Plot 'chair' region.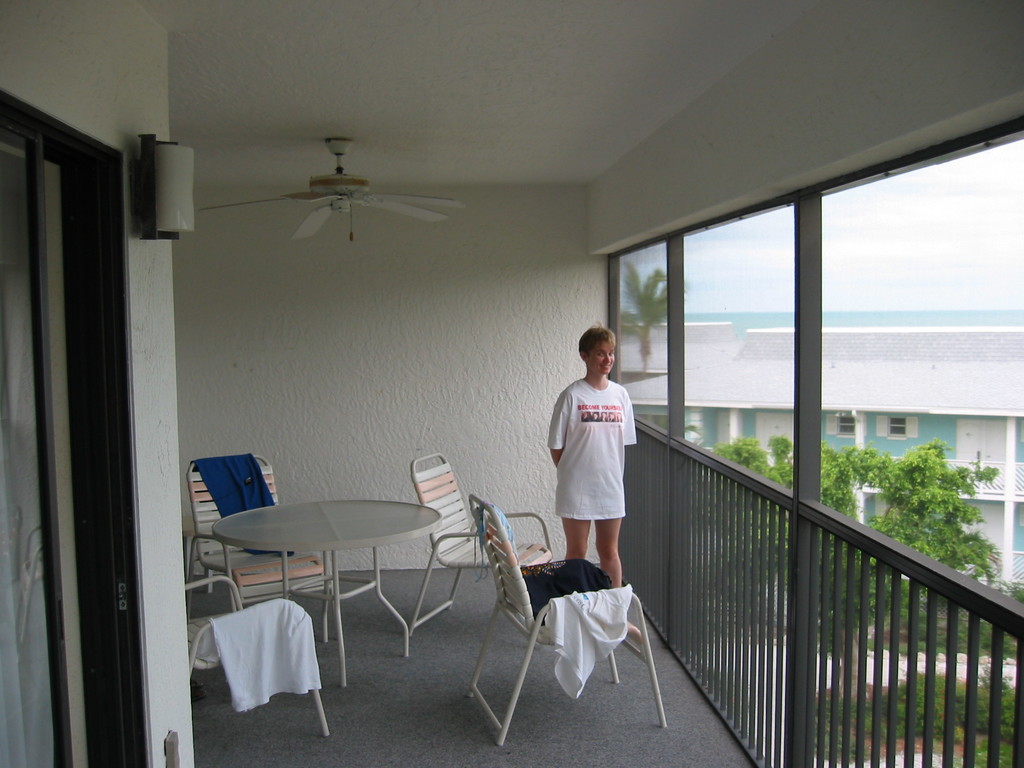
Plotted at crop(465, 493, 669, 746).
